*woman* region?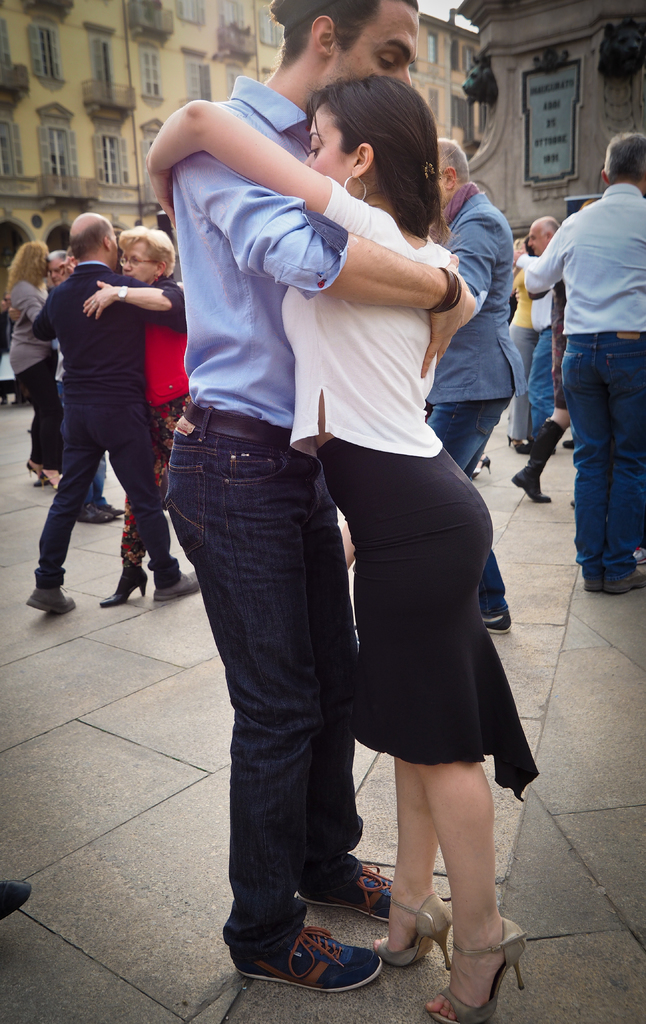
pyautogui.locateOnScreen(145, 74, 540, 1023)
